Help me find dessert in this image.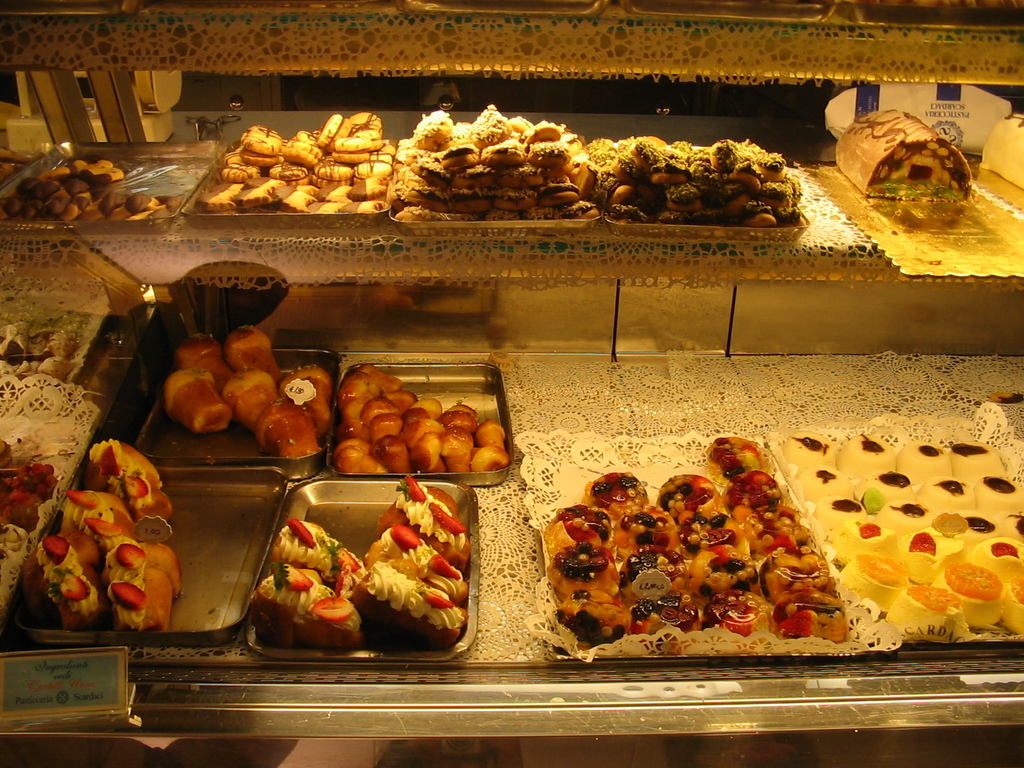
Found it: (x1=632, y1=548, x2=678, y2=597).
